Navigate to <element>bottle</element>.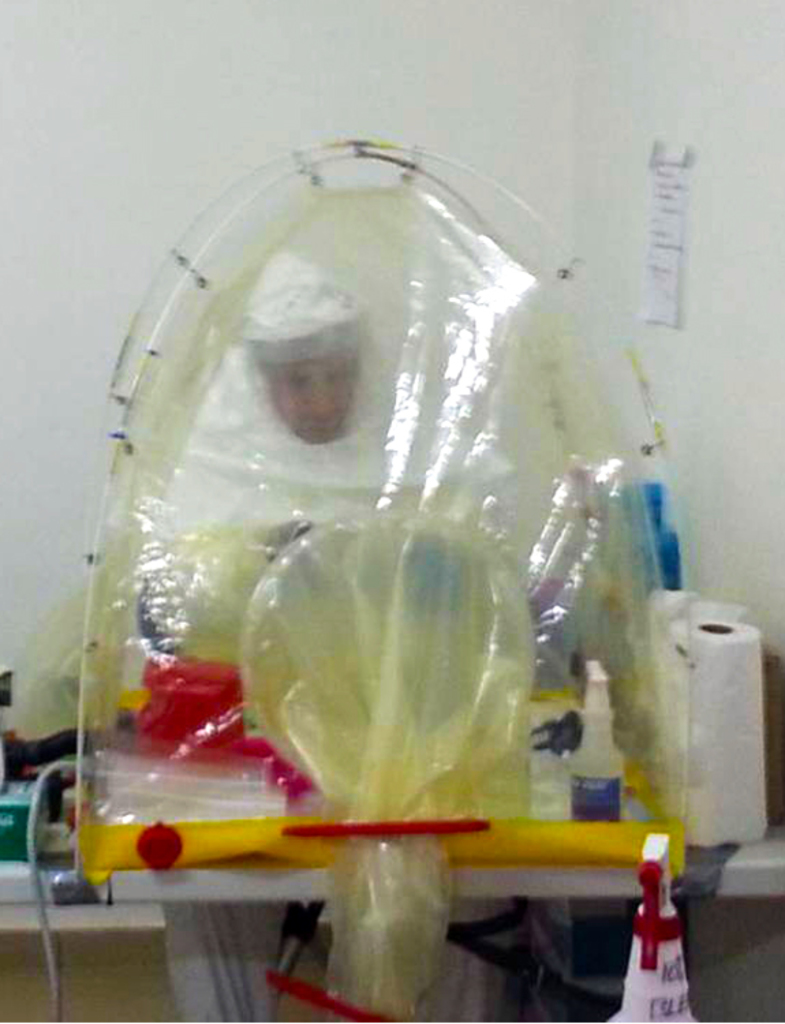
Navigation target: BBox(609, 833, 700, 1023).
